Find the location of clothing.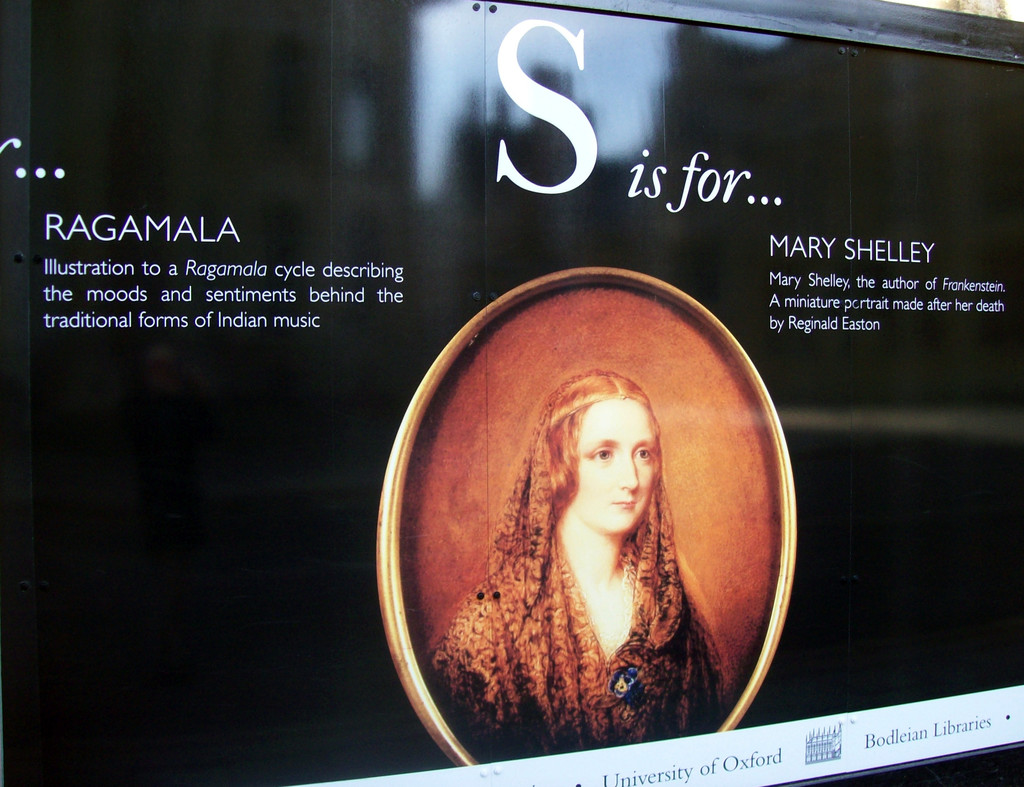
Location: 420,409,736,754.
